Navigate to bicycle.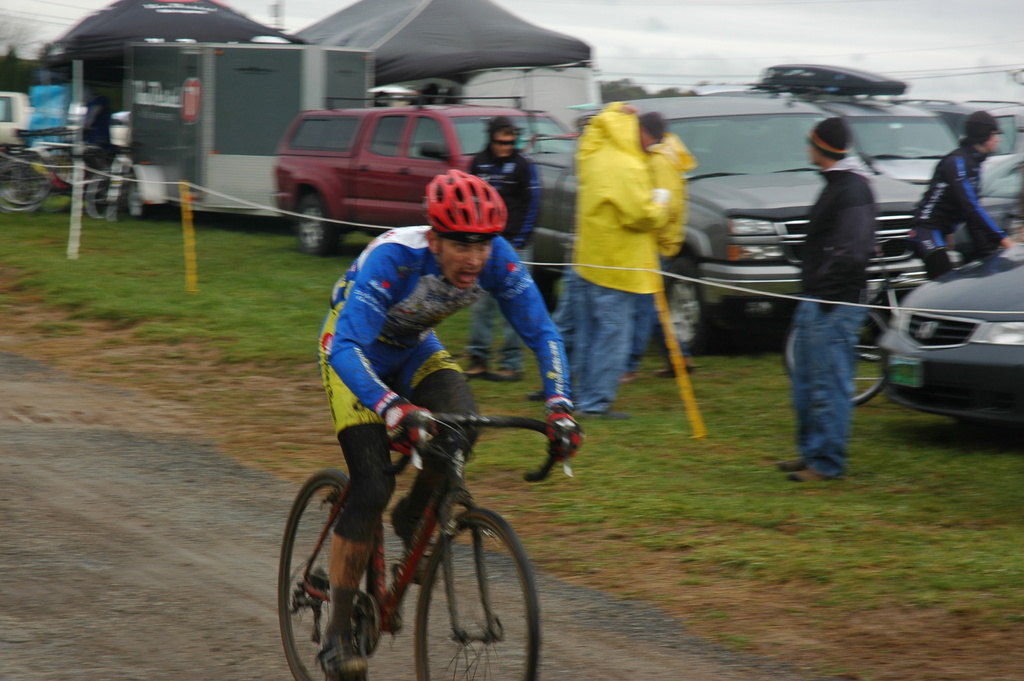
Navigation target: box=[273, 385, 559, 680].
